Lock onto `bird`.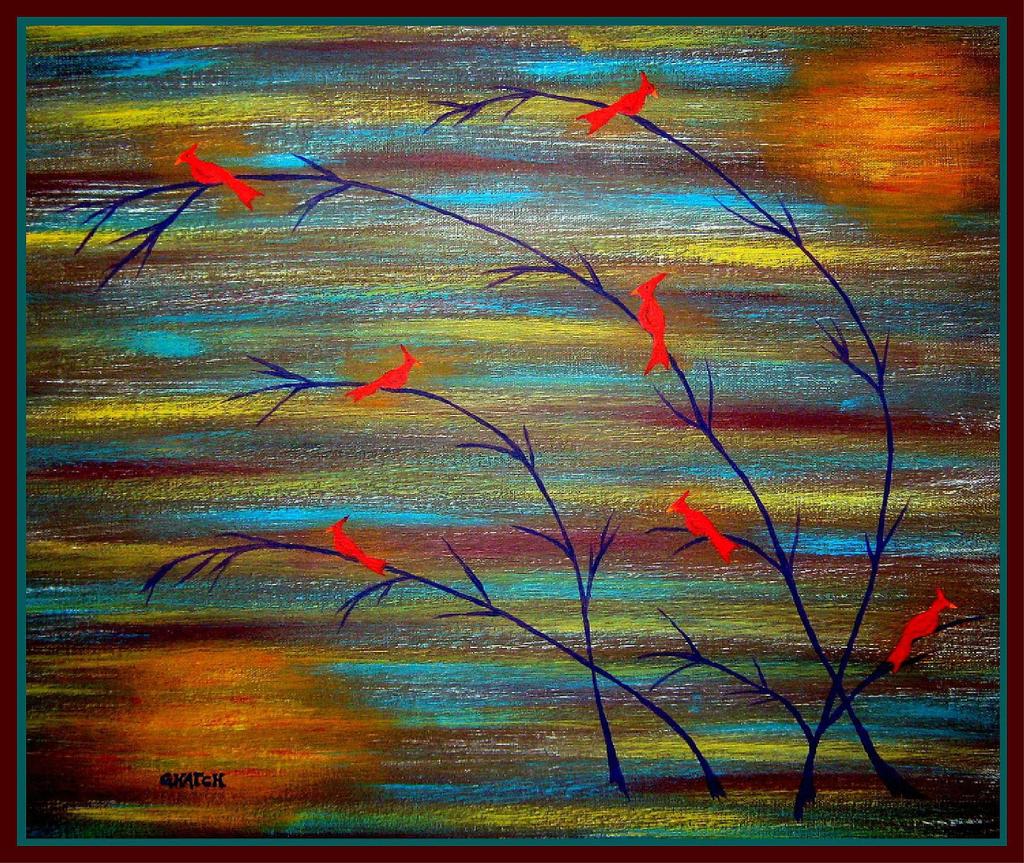
Locked: select_region(622, 267, 682, 380).
